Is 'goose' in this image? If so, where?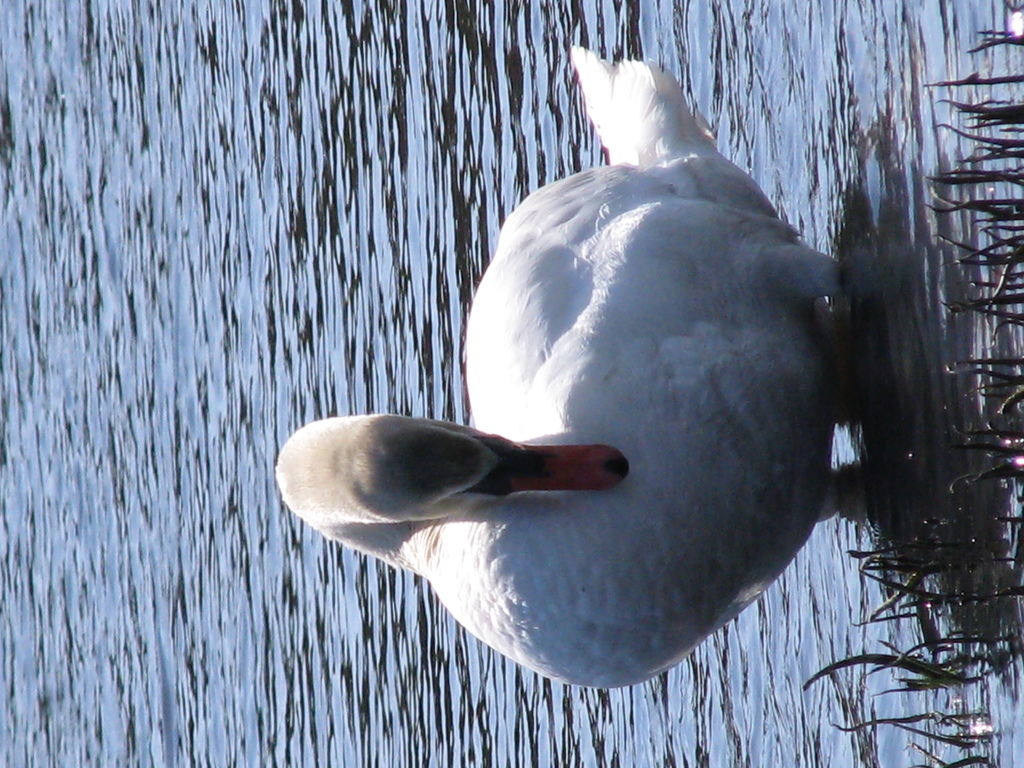
Yes, at pyautogui.locateOnScreen(282, 38, 858, 689).
